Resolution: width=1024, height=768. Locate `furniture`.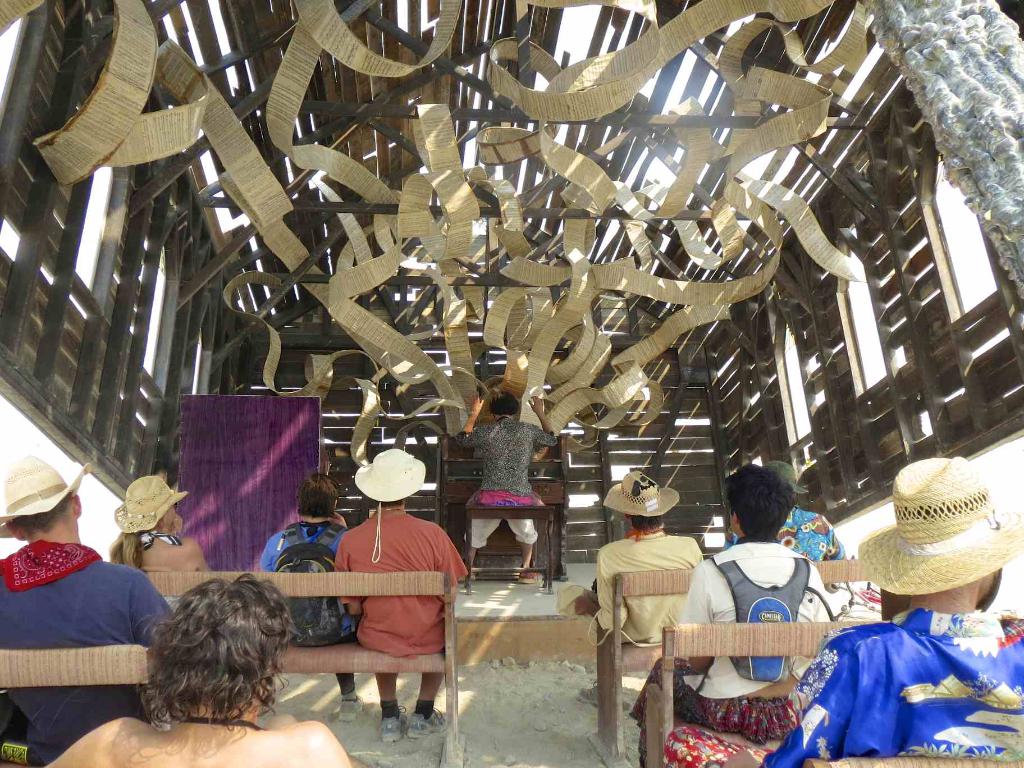
bbox=(144, 569, 467, 767).
